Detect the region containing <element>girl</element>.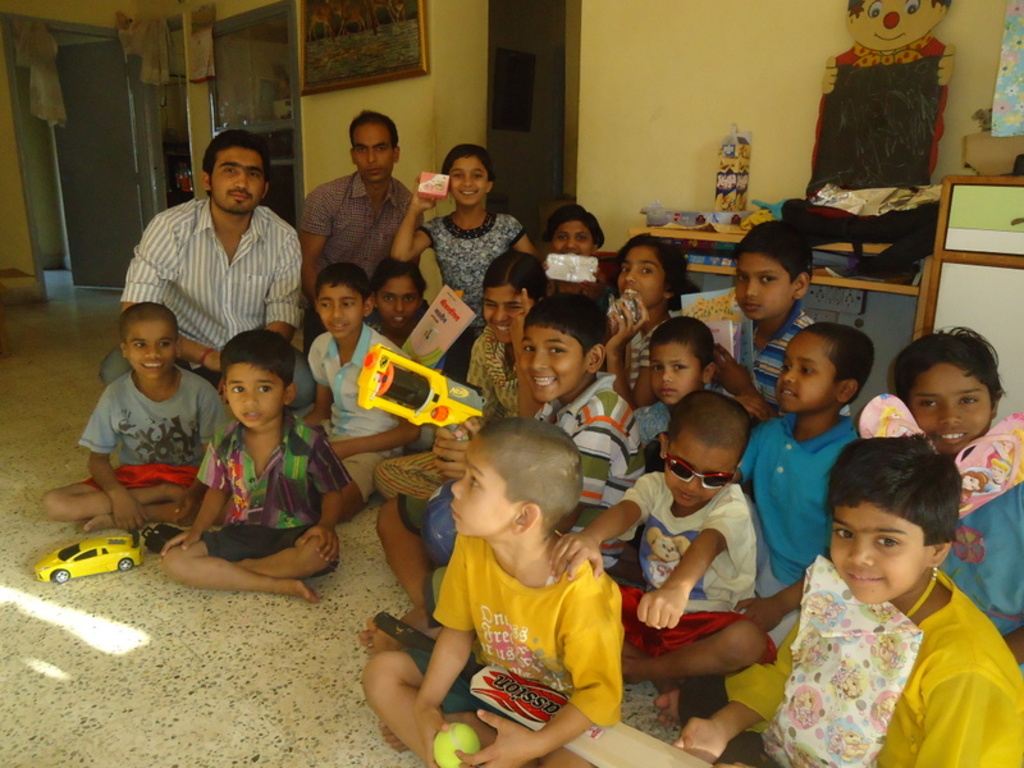
{"x1": 883, "y1": 328, "x2": 1023, "y2": 668}.
